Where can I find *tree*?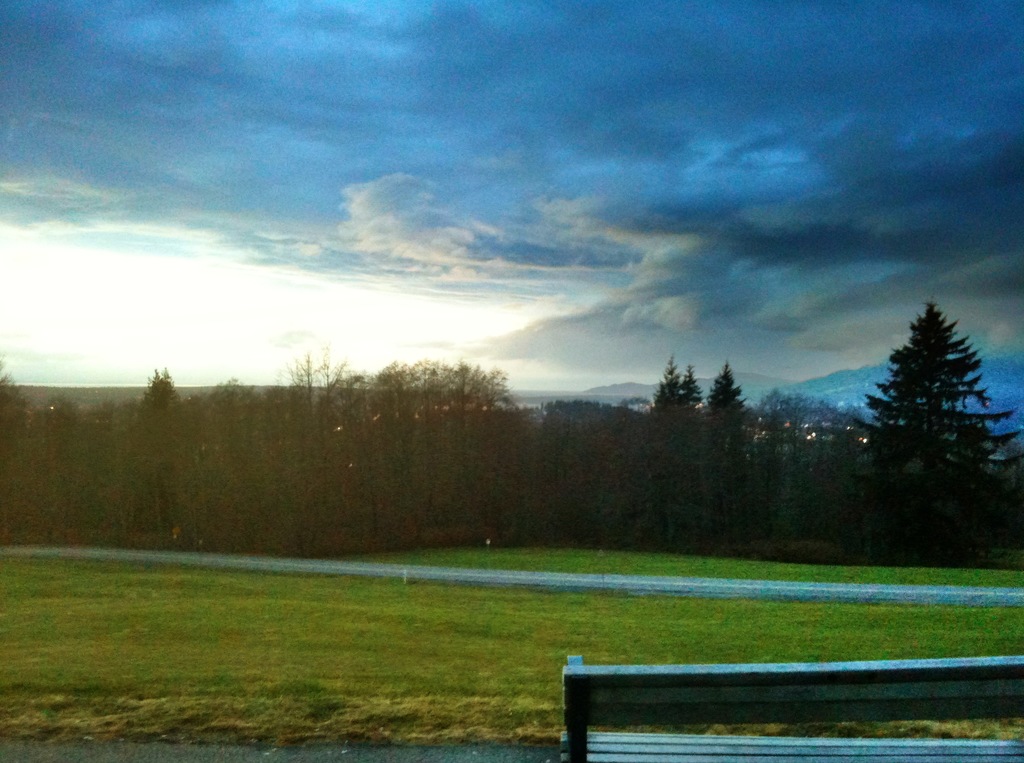
You can find it at left=29, top=394, right=84, bottom=531.
